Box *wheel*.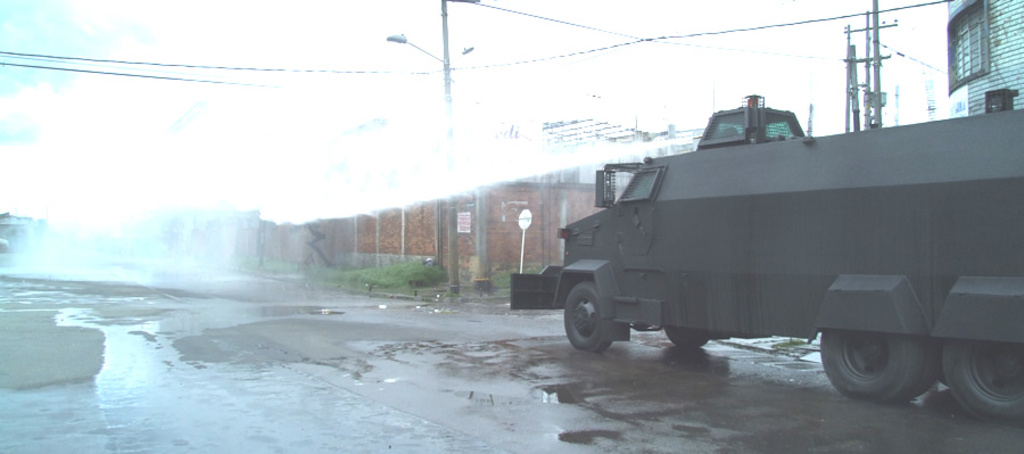
(x1=942, y1=339, x2=1023, y2=420).
